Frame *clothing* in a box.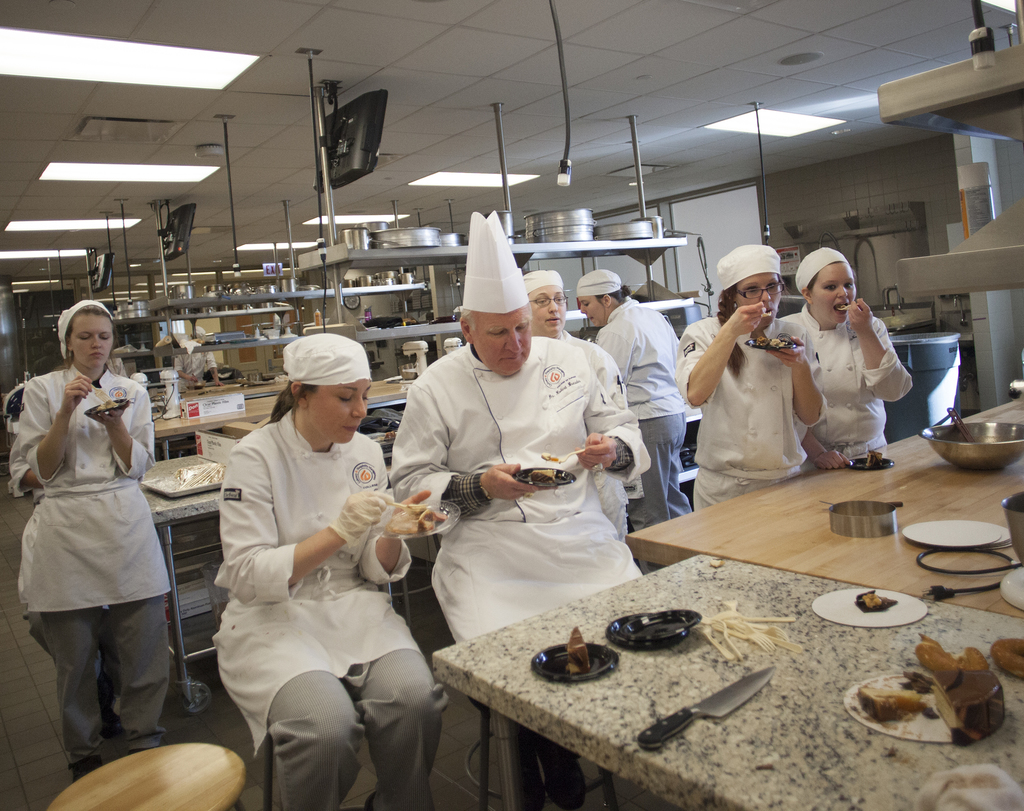
[22, 345, 175, 735].
